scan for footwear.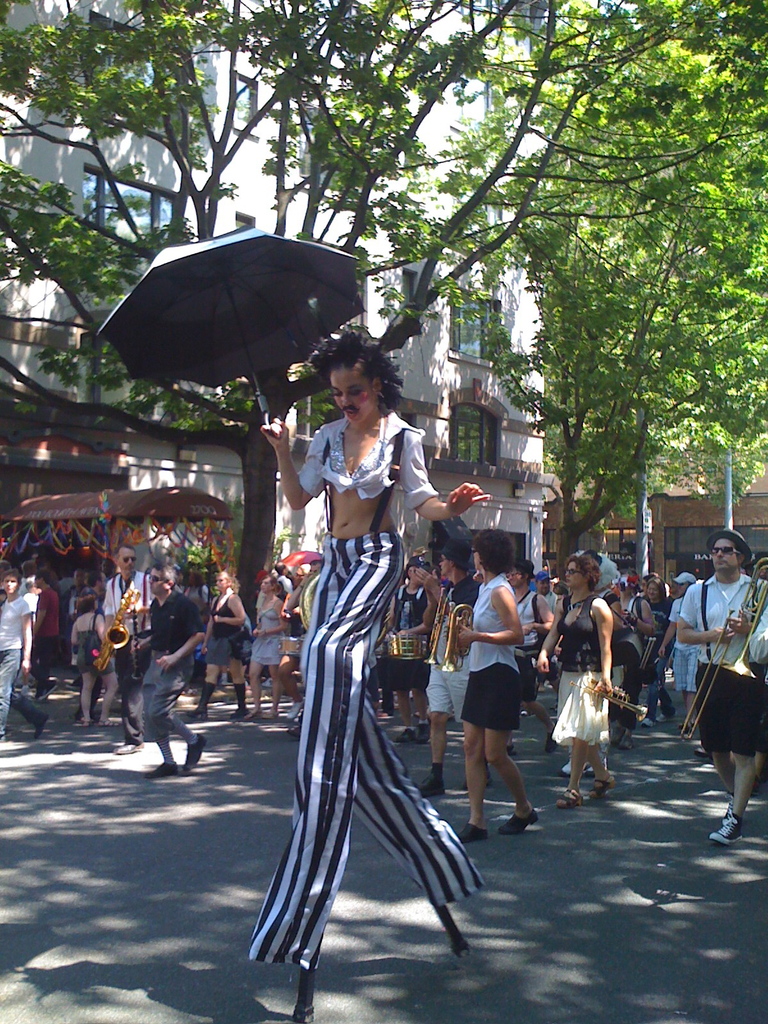
Scan result: 588 776 607 798.
